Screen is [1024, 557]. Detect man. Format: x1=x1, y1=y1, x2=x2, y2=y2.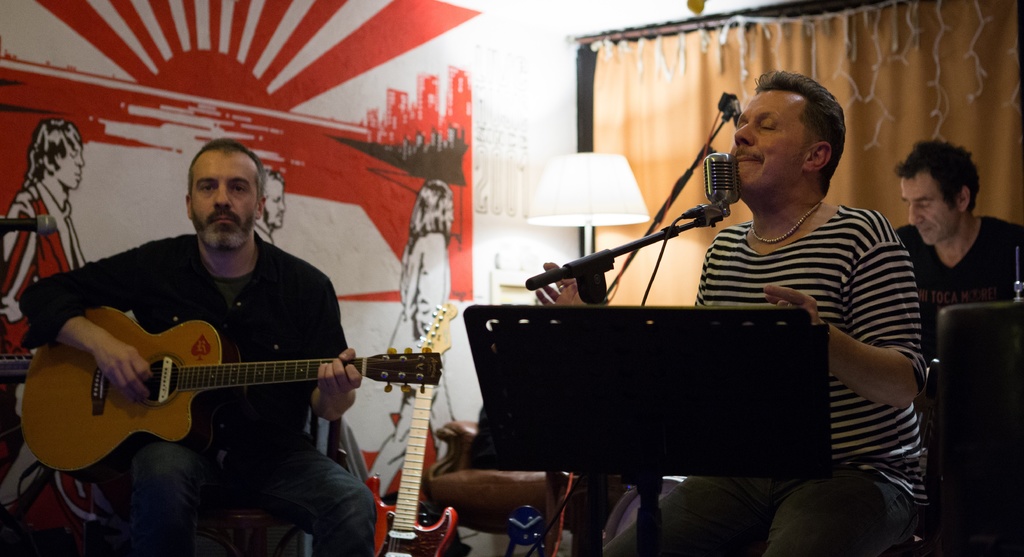
x1=0, y1=118, x2=108, y2=532.
